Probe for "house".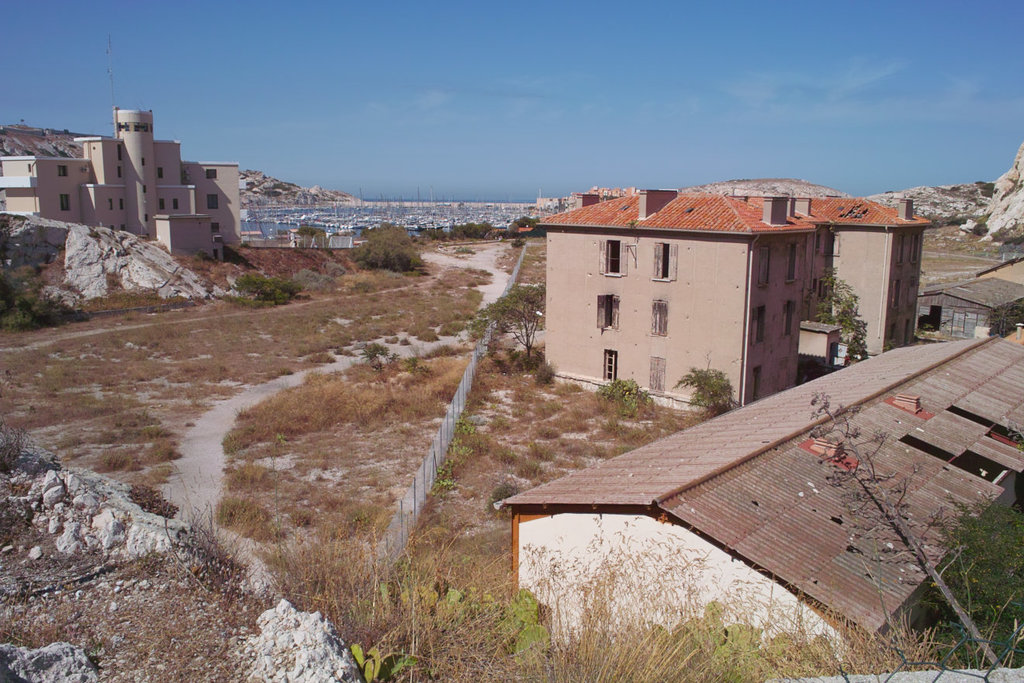
Probe result: [912, 270, 1023, 335].
